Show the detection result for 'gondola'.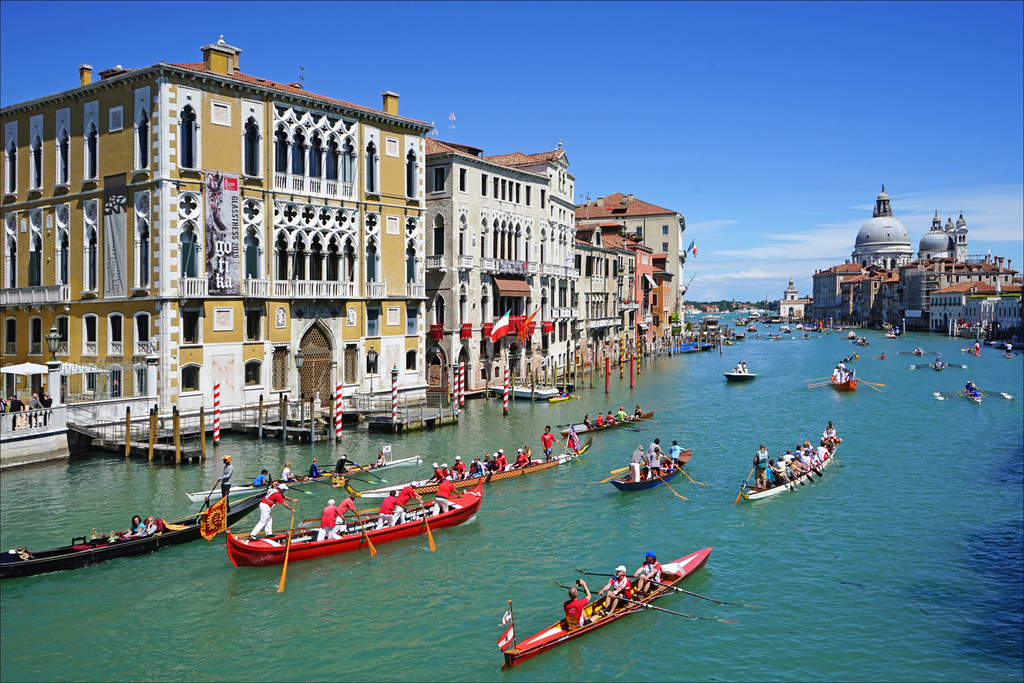
(left=846, top=330, right=858, bottom=343).
